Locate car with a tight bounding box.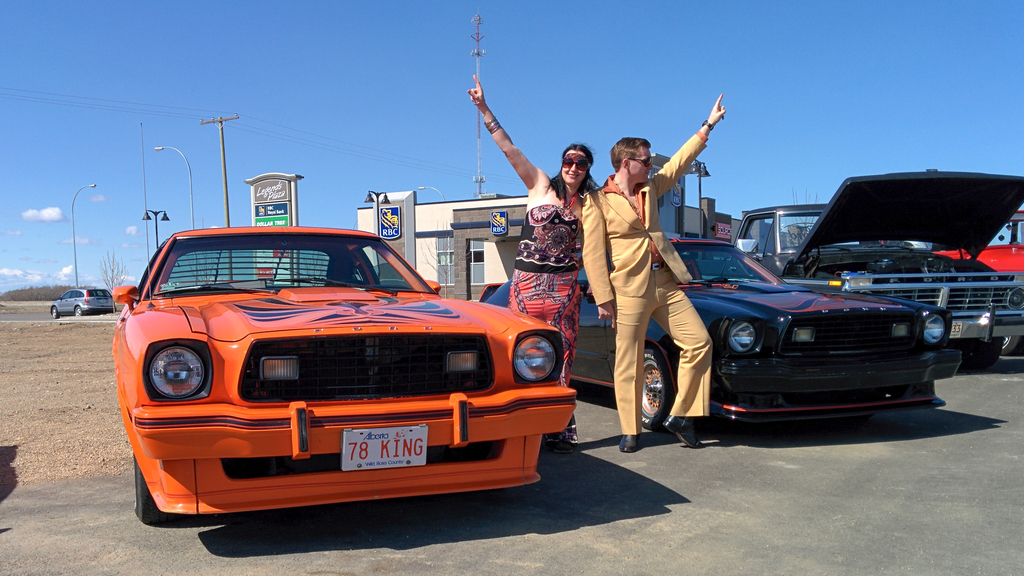
box=[941, 240, 1023, 268].
